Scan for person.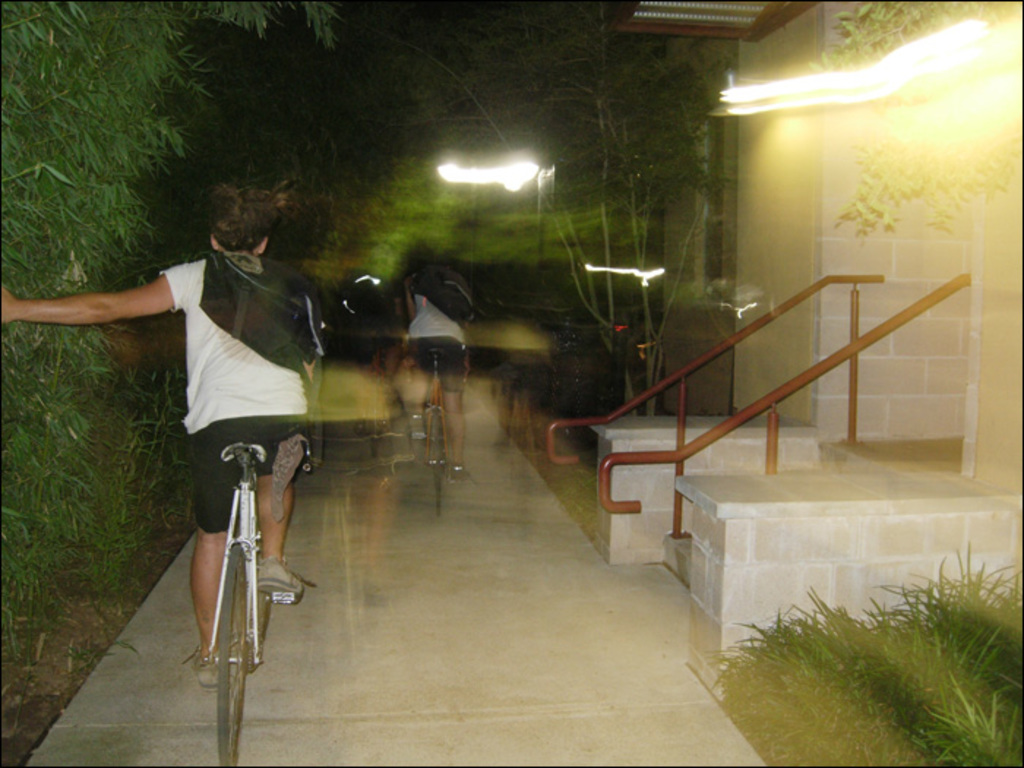
Scan result: locate(0, 193, 312, 689).
